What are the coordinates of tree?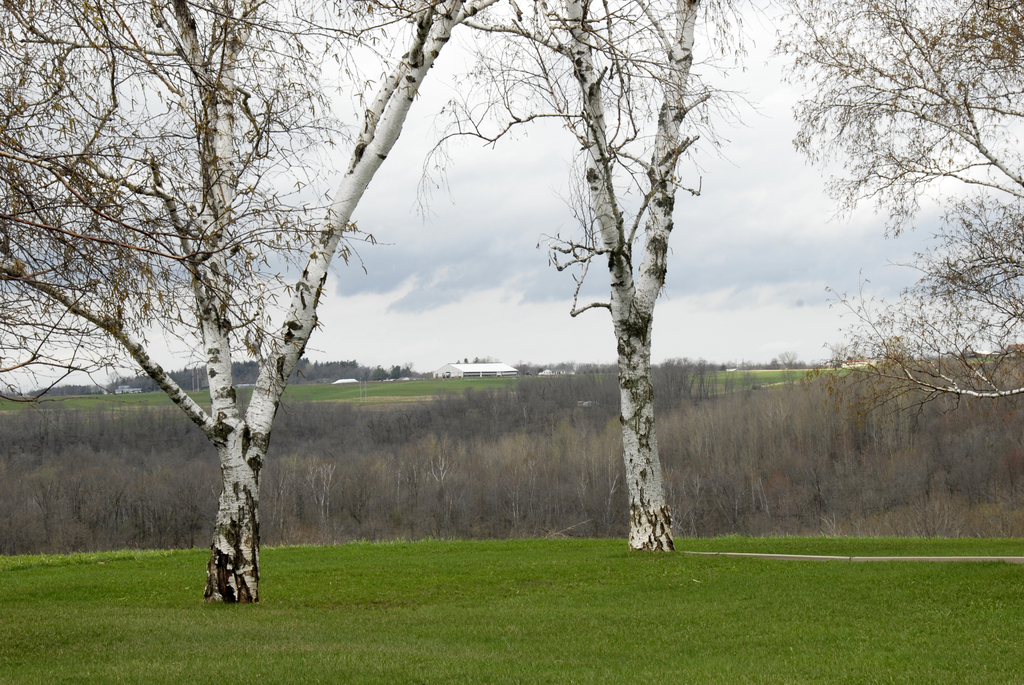
411 0 762 560.
